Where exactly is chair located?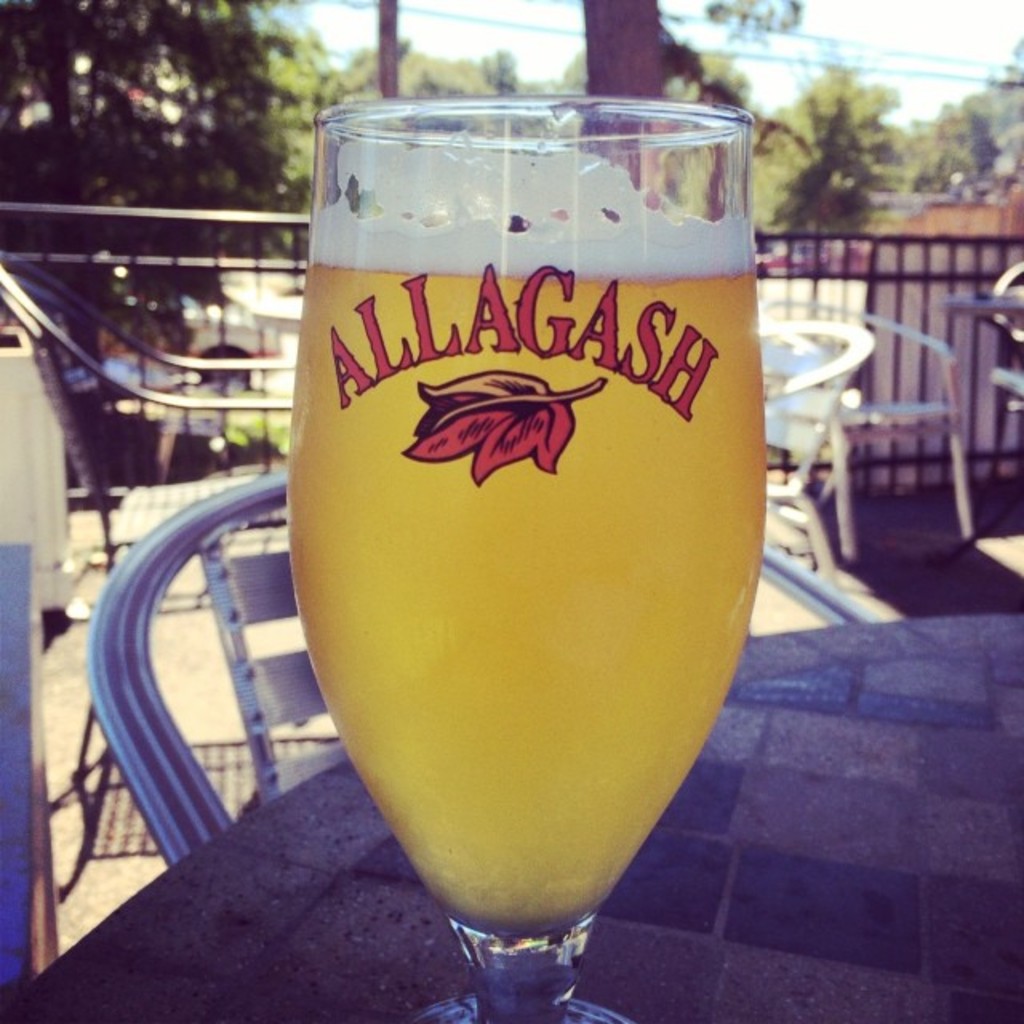
Its bounding box is locate(760, 317, 883, 600).
